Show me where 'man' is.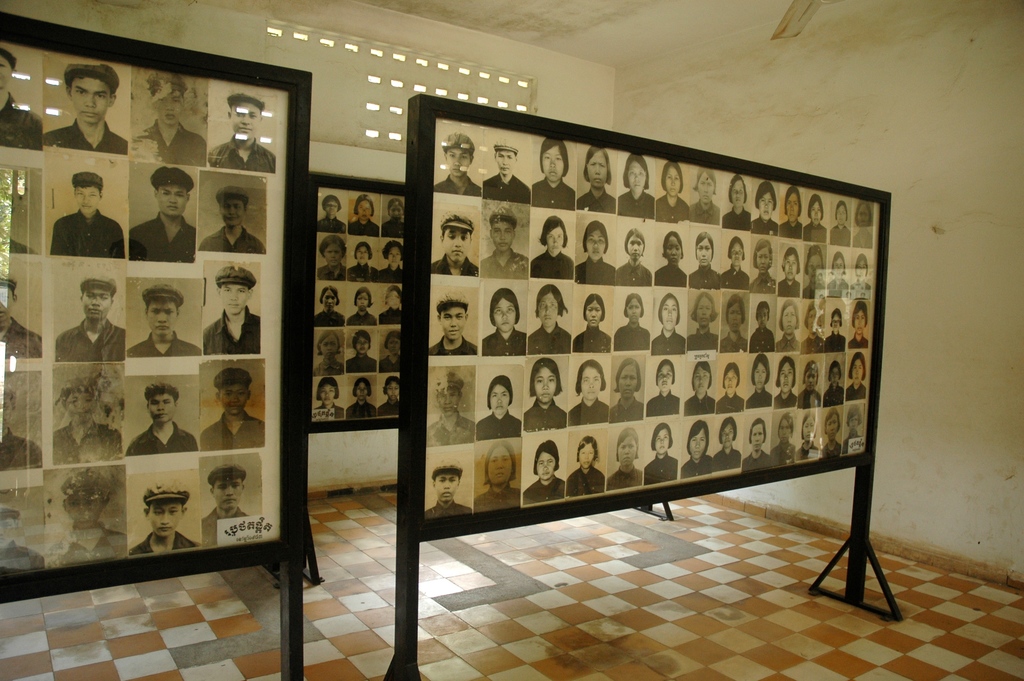
'man' is at {"left": 200, "top": 367, "right": 264, "bottom": 450}.
